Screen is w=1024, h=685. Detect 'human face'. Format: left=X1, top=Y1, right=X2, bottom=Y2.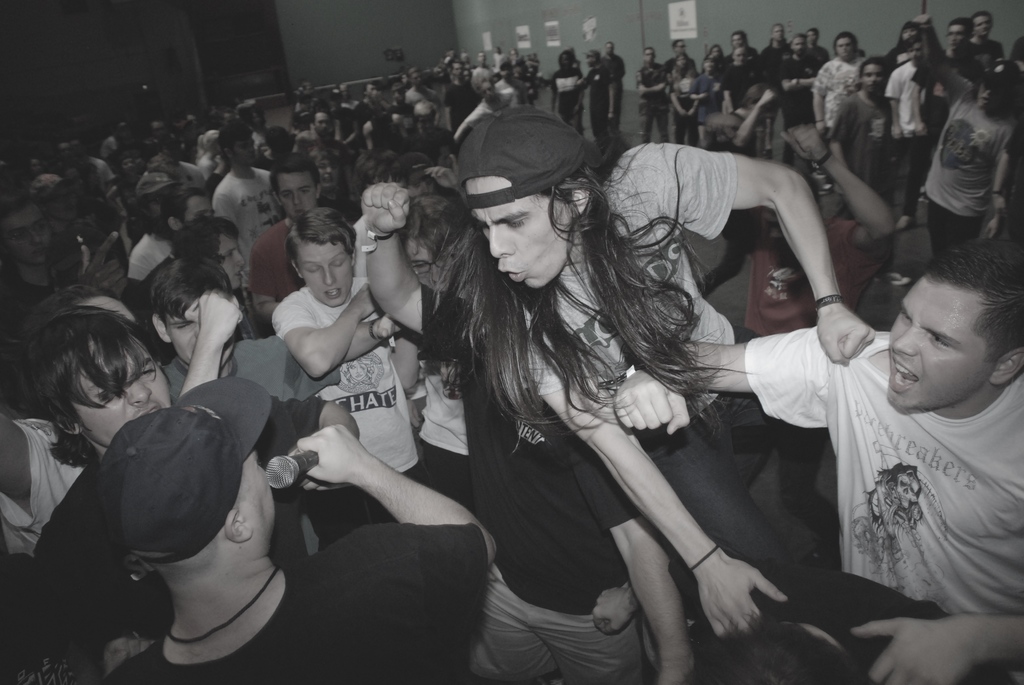
left=836, top=36, right=856, bottom=59.
